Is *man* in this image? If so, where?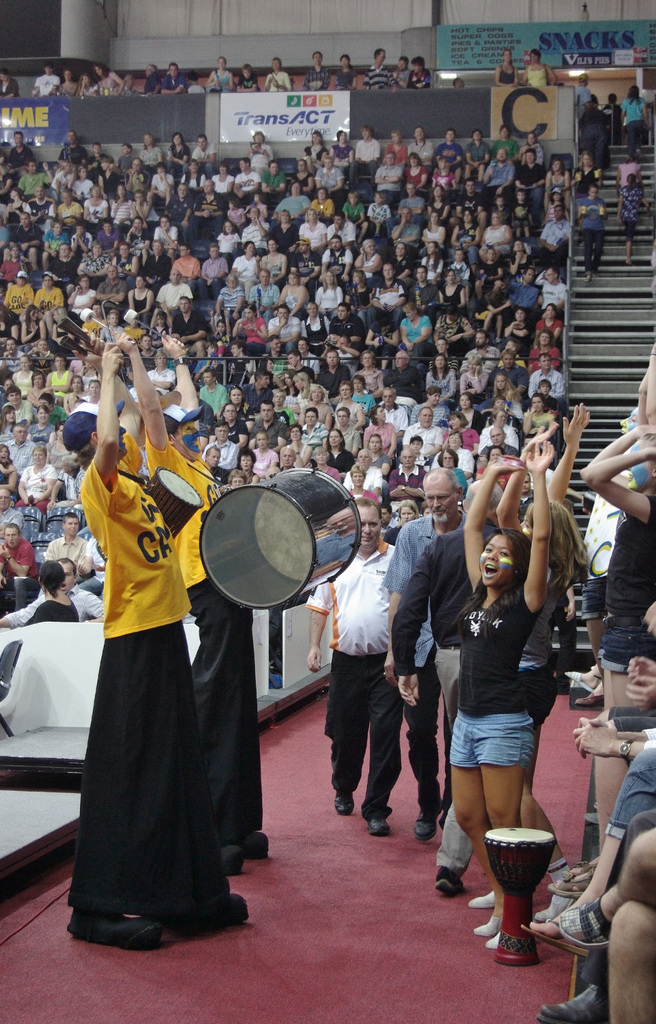
Yes, at crop(320, 211, 357, 249).
